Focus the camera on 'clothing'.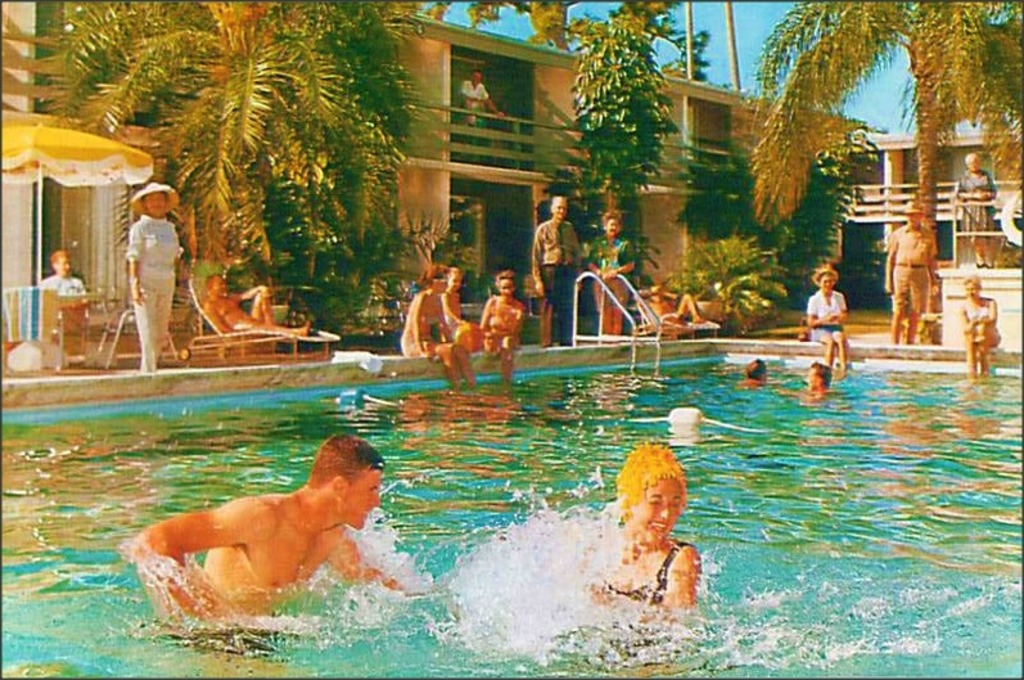
Focus region: pyautogui.locateOnScreen(885, 222, 935, 314).
